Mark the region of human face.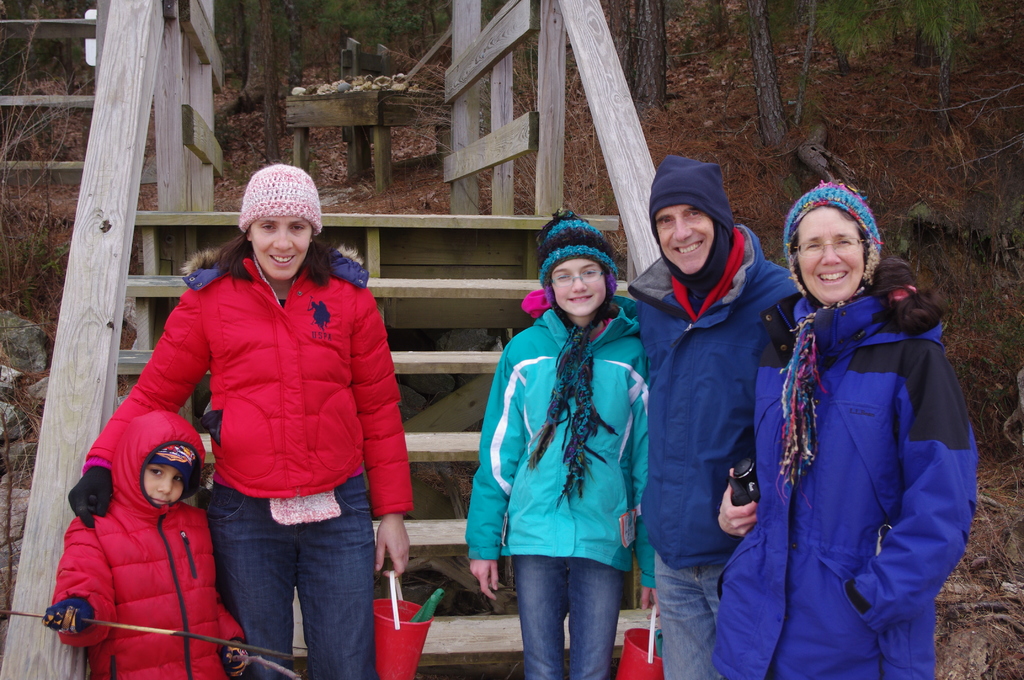
Region: (790,209,865,303).
